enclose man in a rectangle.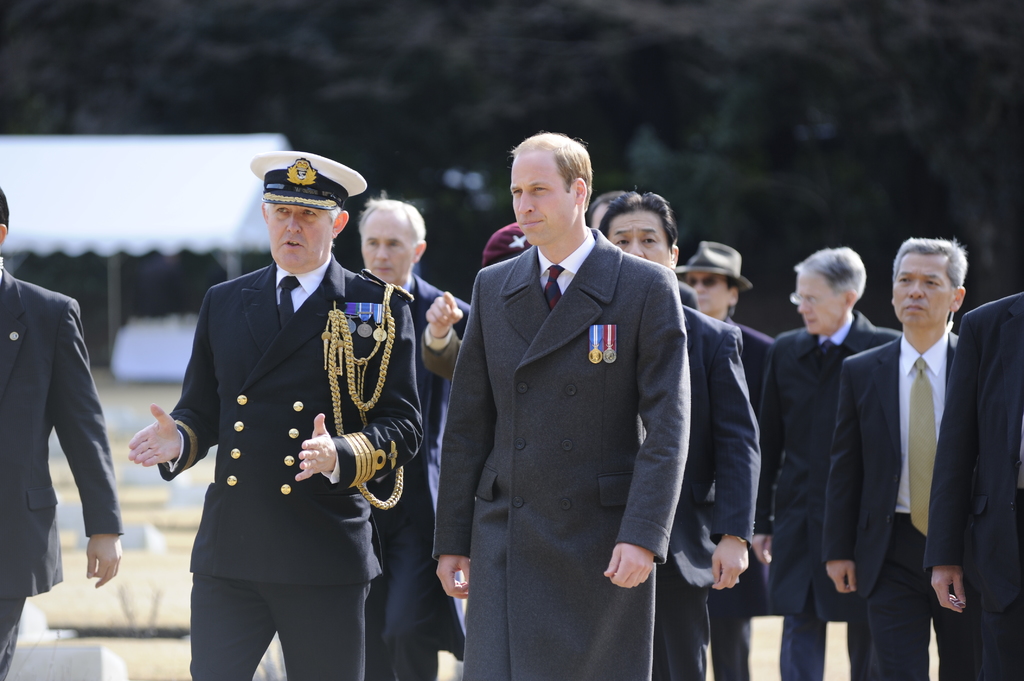
detection(917, 260, 1023, 669).
